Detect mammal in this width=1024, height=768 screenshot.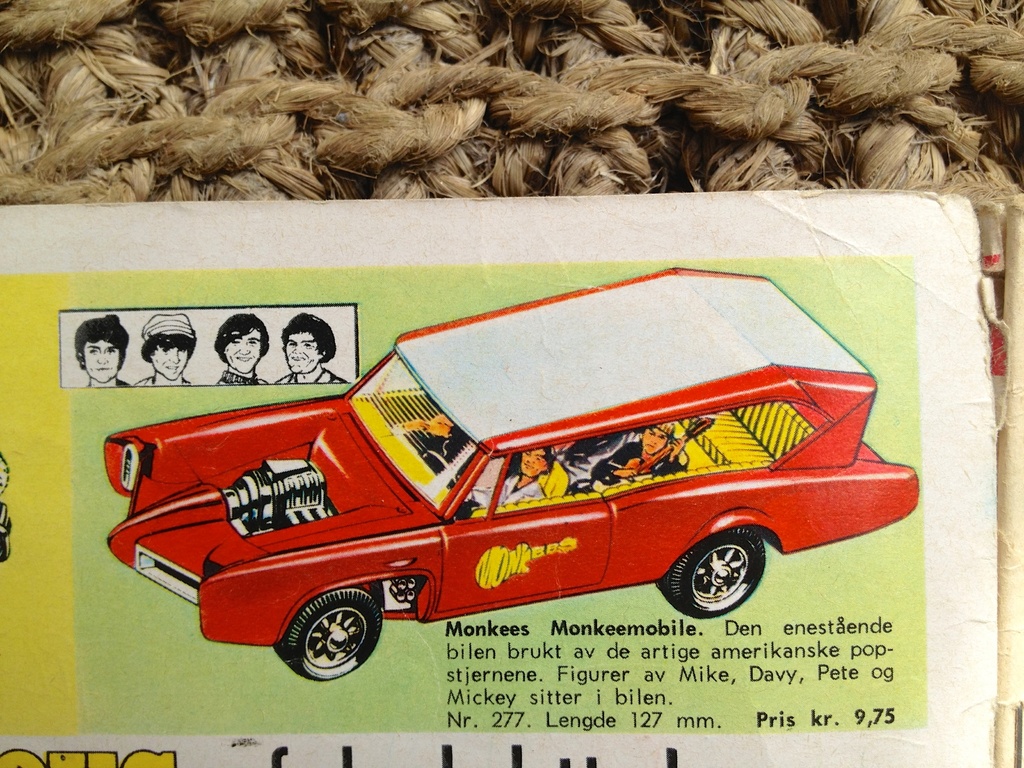
Detection: 134 302 203 390.
